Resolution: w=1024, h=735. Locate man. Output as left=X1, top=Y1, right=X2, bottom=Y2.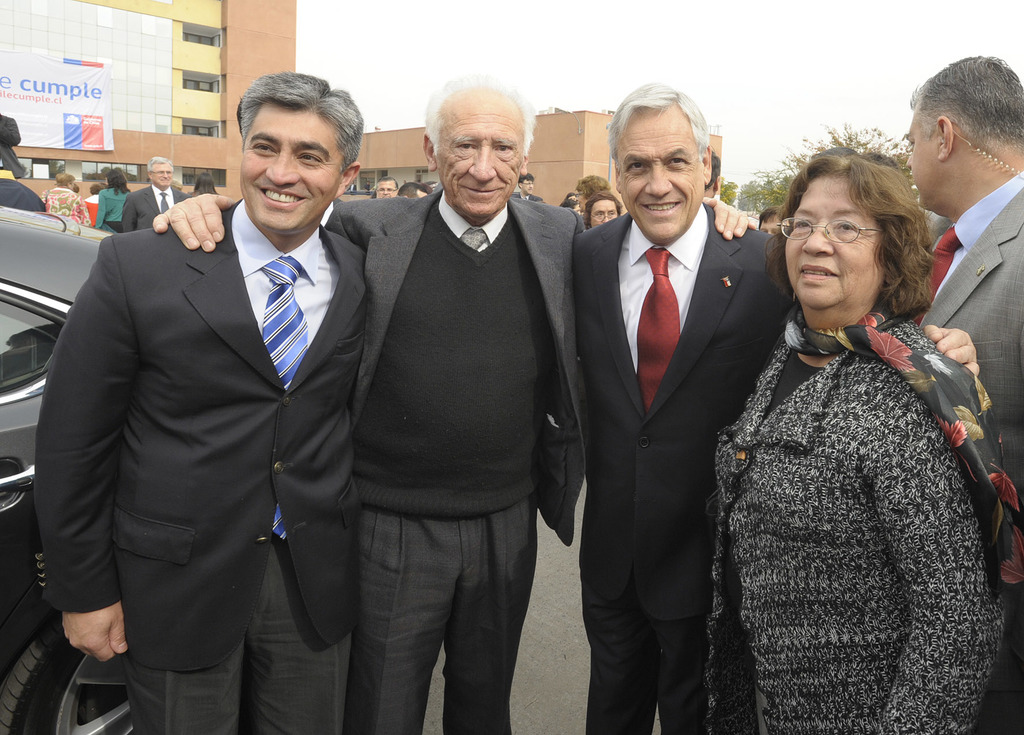
left=584, top=193, right=615, bottom=227.
